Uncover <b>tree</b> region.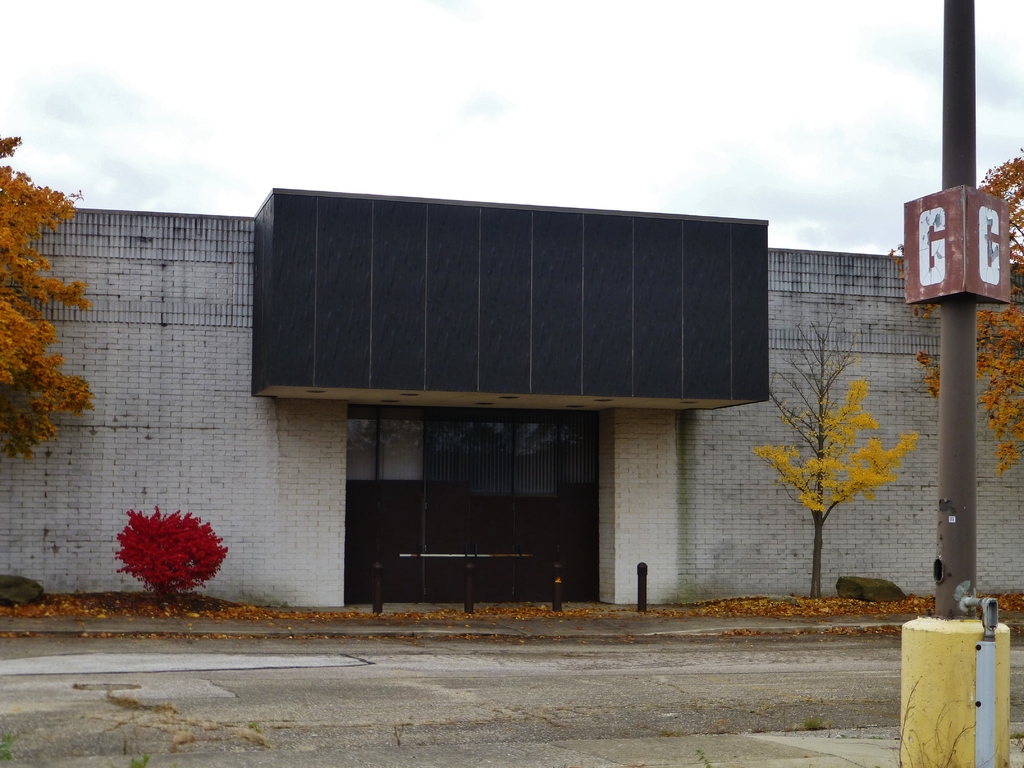
Uncovered: 751 340 917 591.
